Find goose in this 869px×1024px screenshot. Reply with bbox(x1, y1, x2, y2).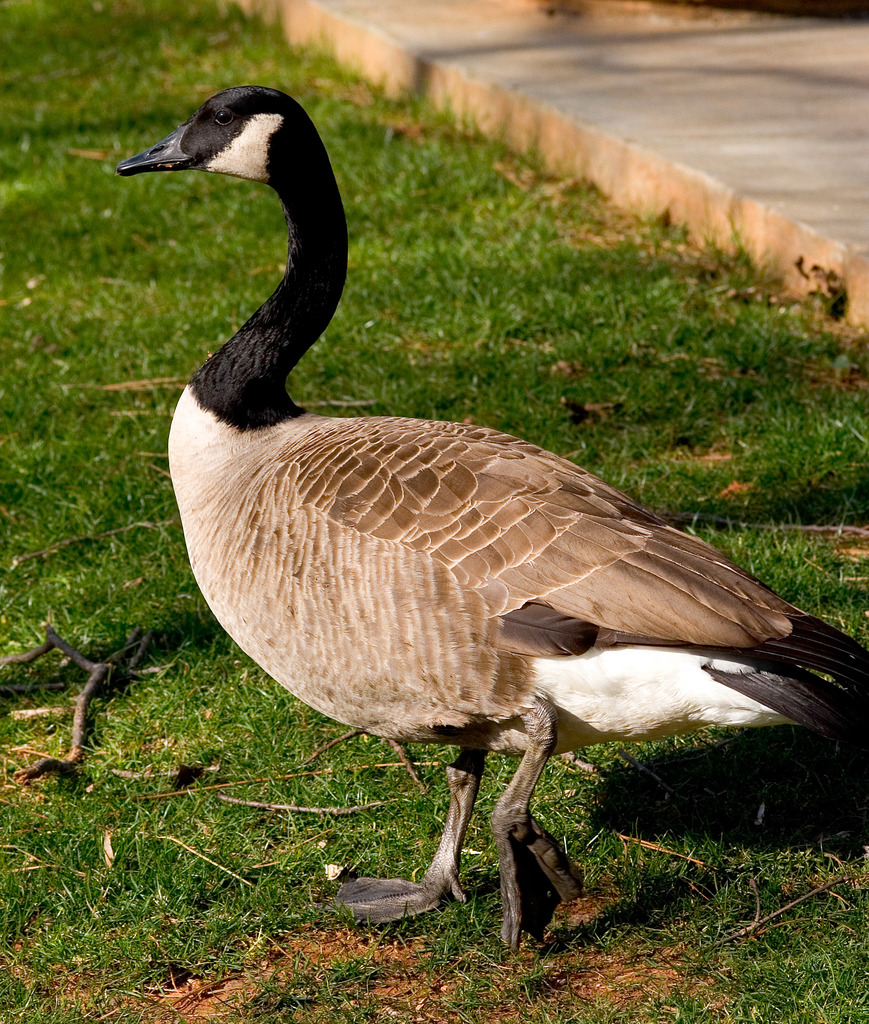
bbox(115, 81, 868, 958).
